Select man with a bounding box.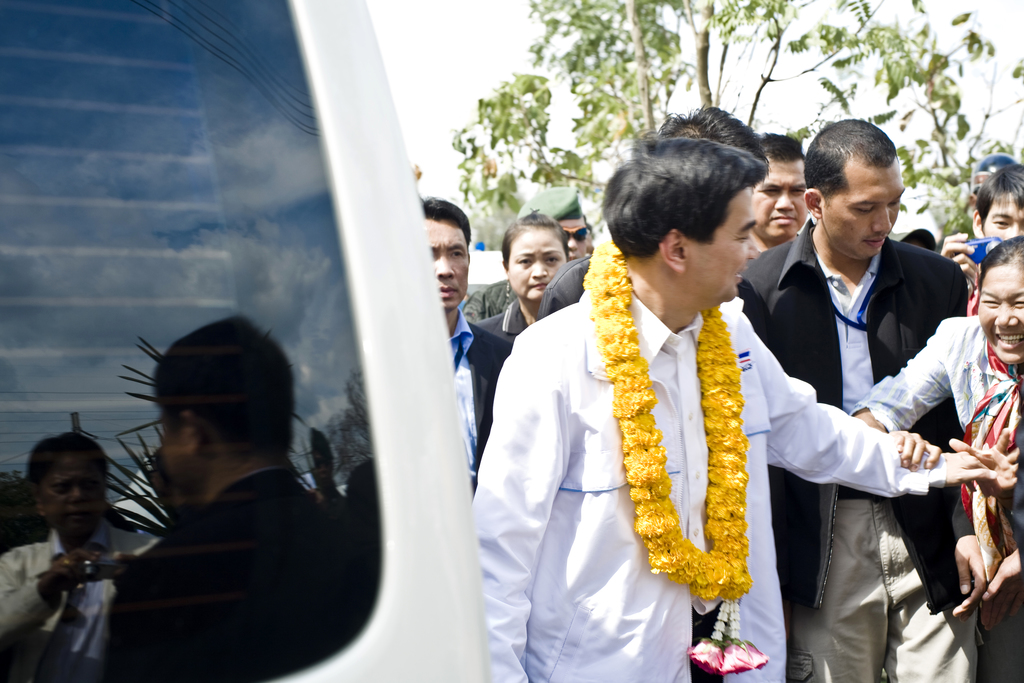
locate(942, 161, 1023, 317).
